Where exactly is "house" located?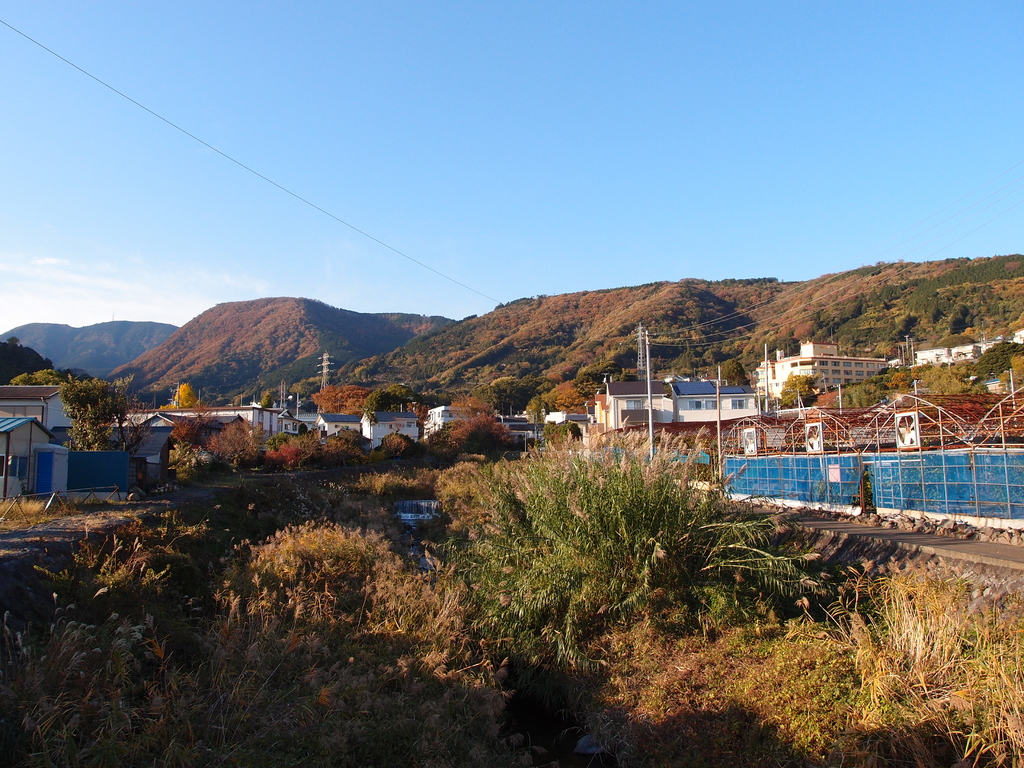
Its bounding box is {"x1": 602, "y1": 378, "x2": 678, "y2": 431}.
